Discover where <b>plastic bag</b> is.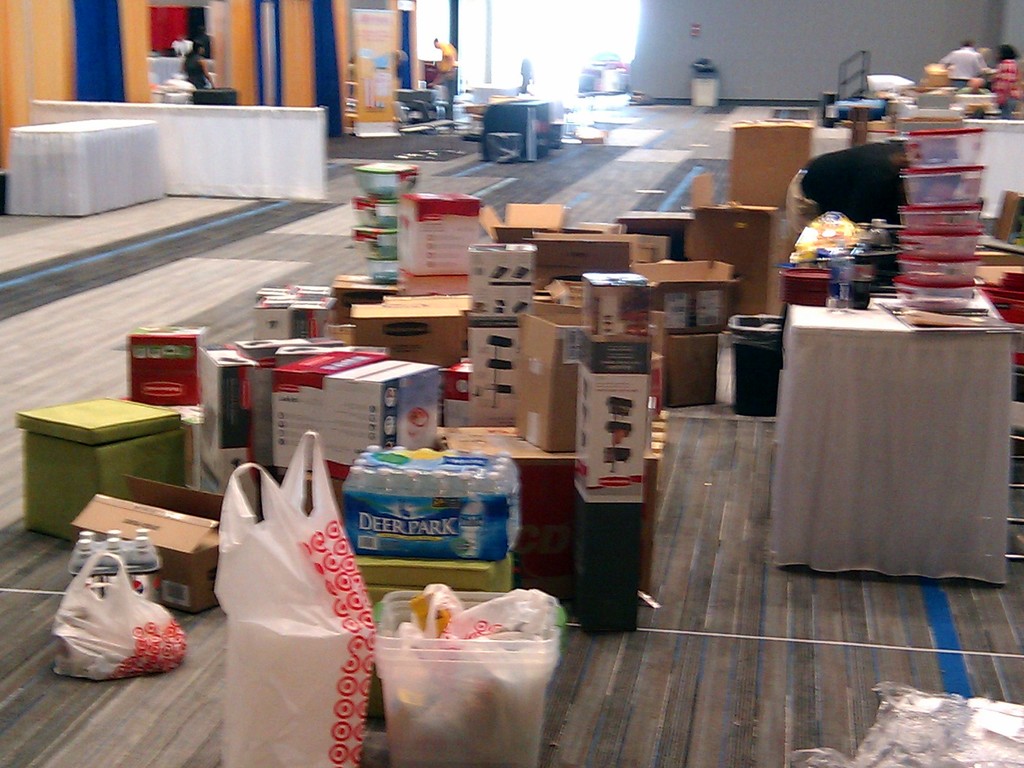
Discovered at detection(401, 585, 568, 648).
